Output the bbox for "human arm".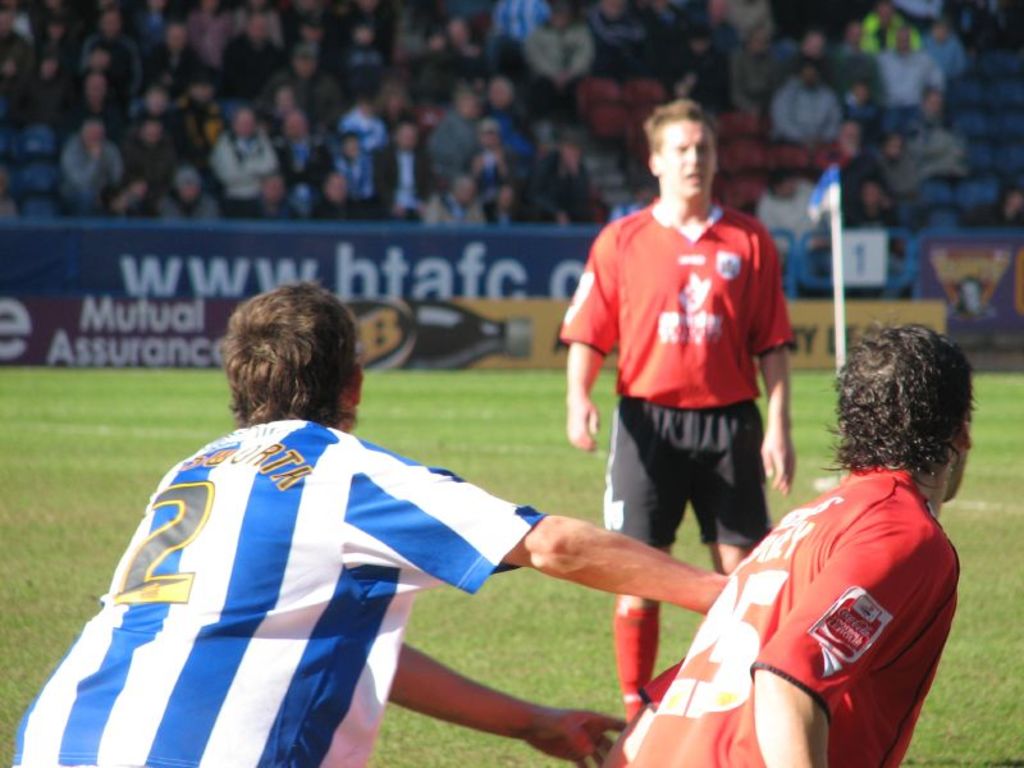
<bbox>468, 166, 488, 174</bbox>.
